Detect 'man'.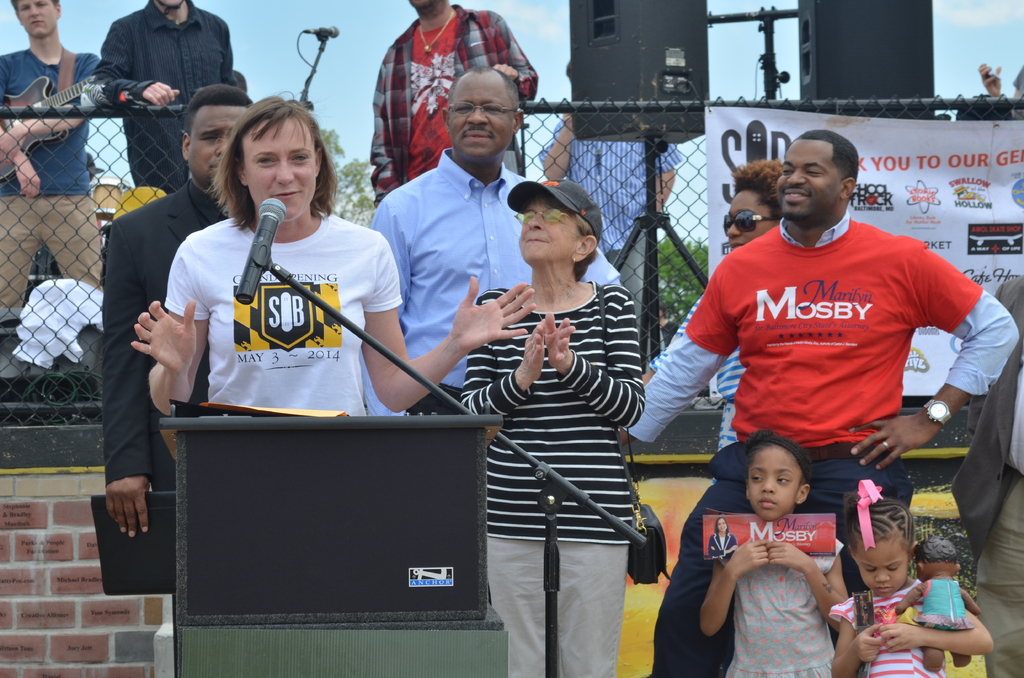
Detected at 360,64,561,435.
